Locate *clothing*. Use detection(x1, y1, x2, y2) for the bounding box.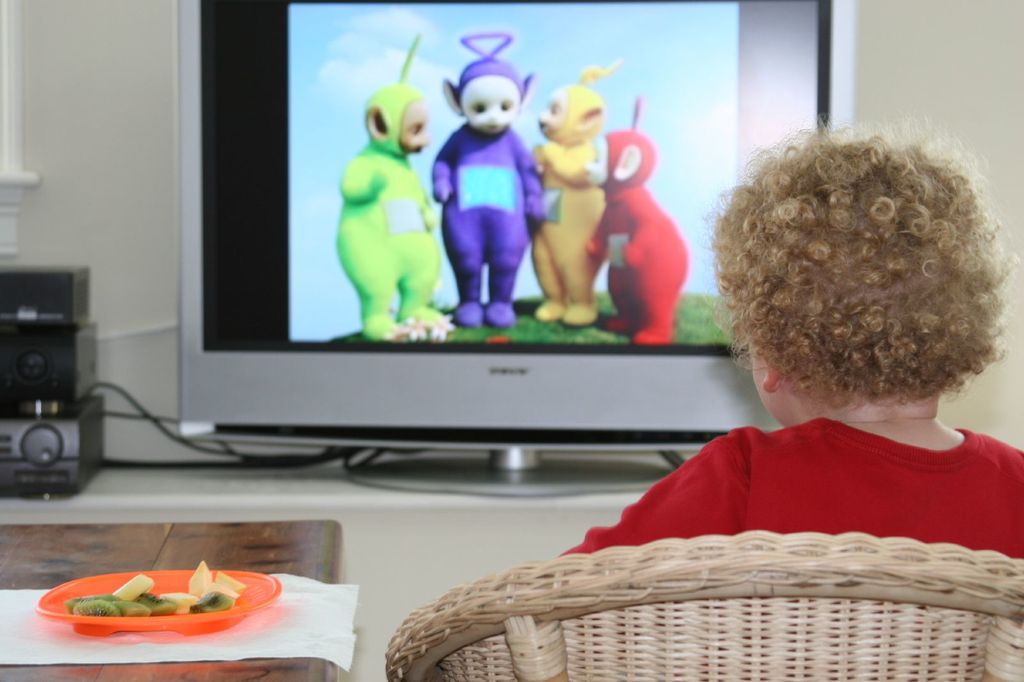
detection(556, 418, 1023, 559).
